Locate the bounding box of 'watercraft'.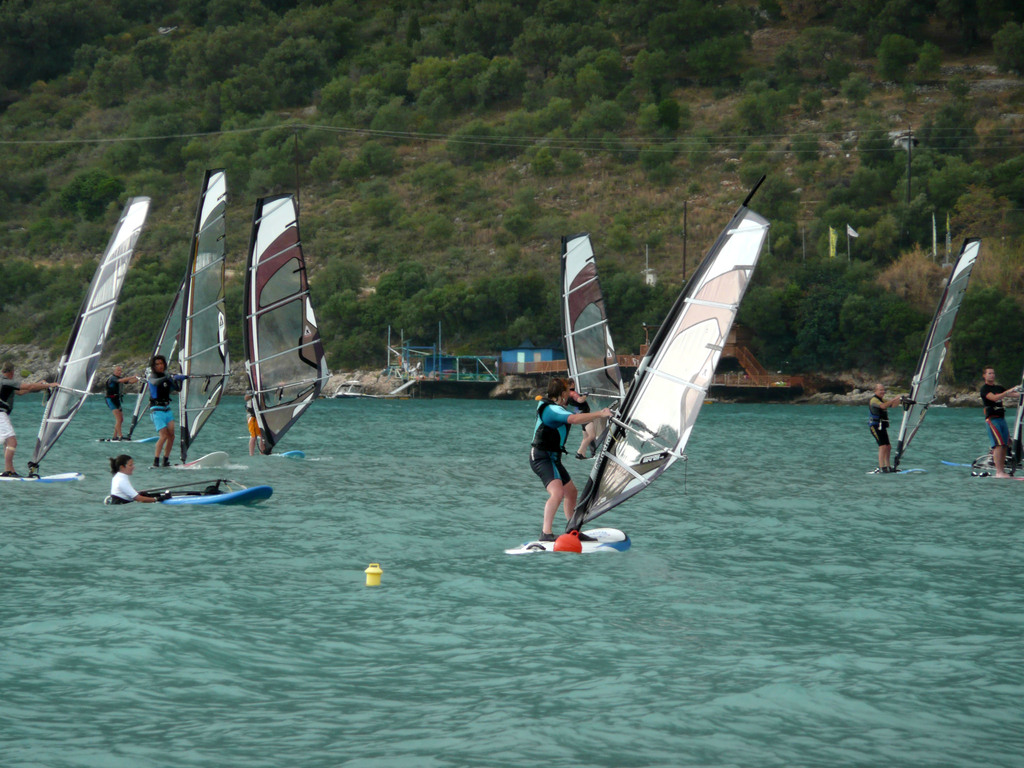
Bounding box: 518/159/787/553.
